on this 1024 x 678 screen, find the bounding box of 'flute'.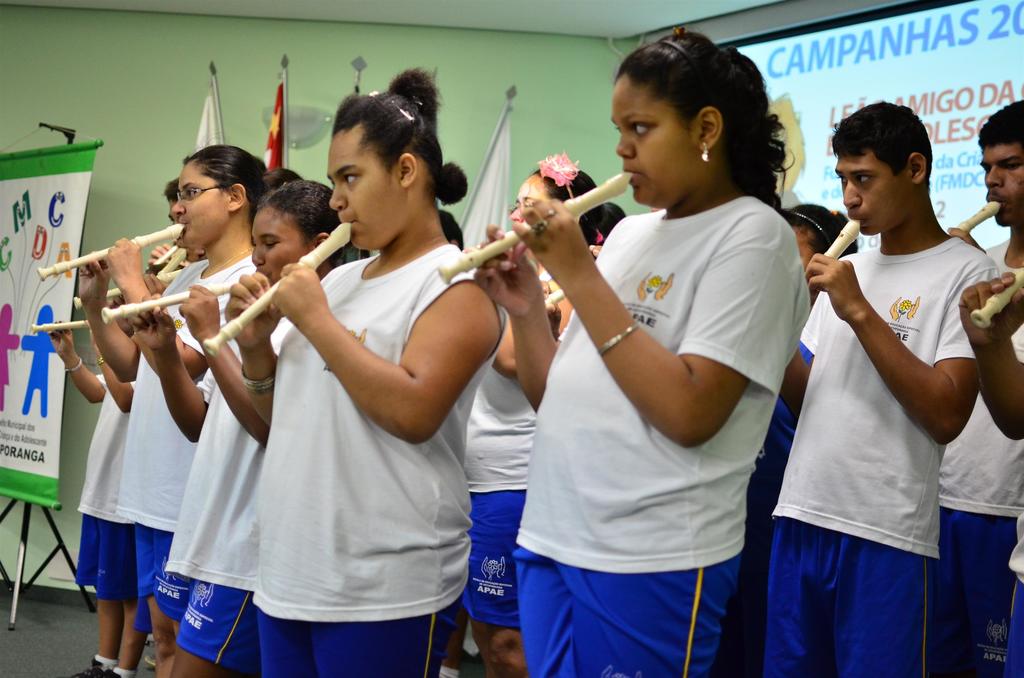
Bounding box: left=955, top=202, right=1002, bottom=232.
